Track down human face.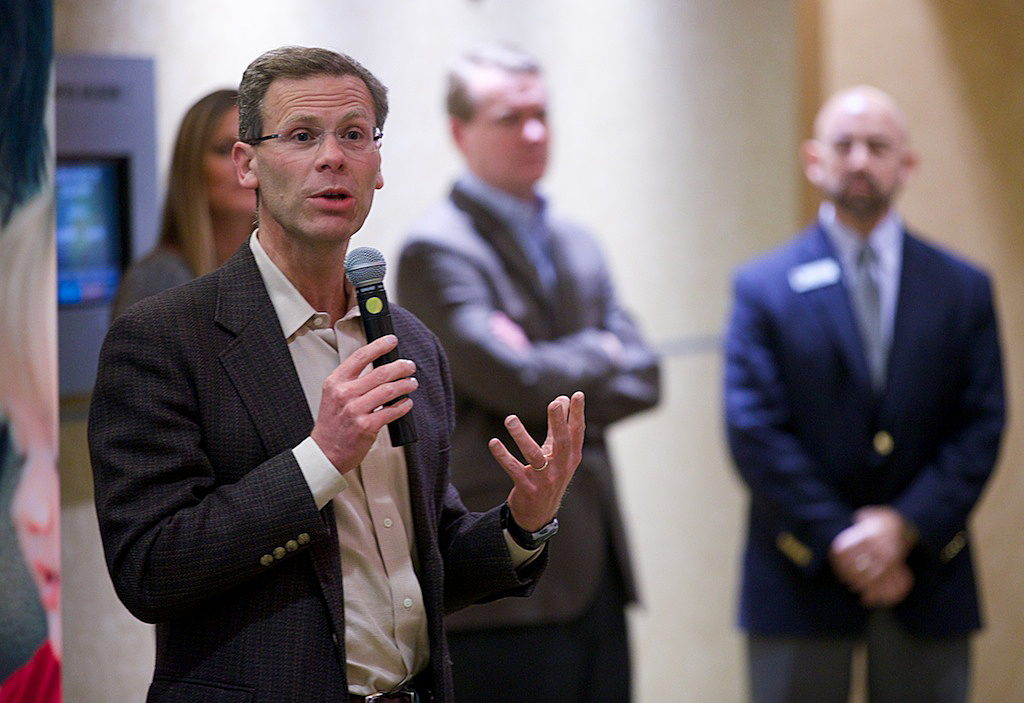
Tracked to box(203, 108, 253, 213).
